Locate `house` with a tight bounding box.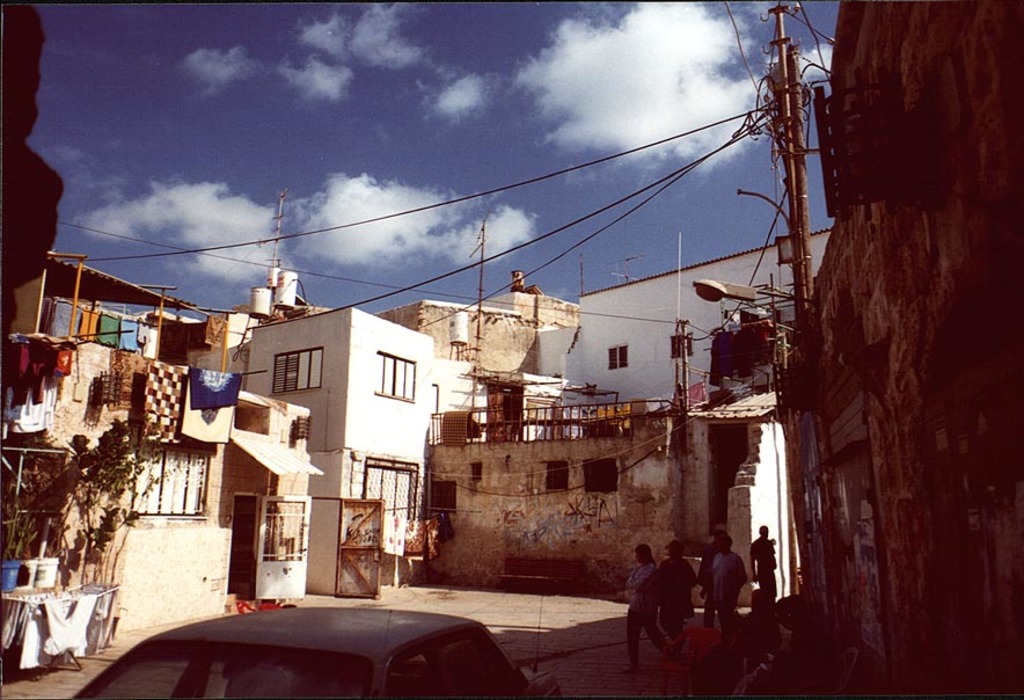
(left=365, top=268, right=585, bottom=436).
